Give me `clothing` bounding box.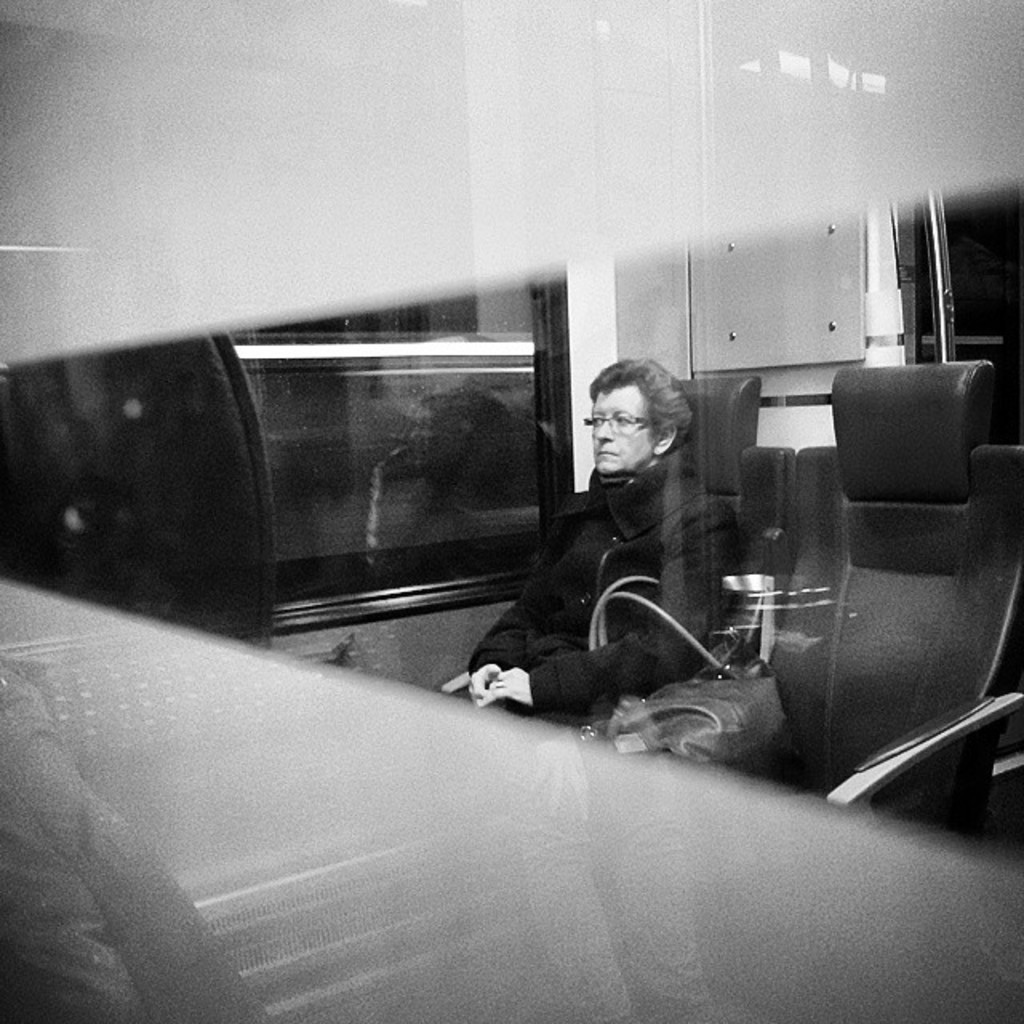
crop(472, 424, 770, 752).
